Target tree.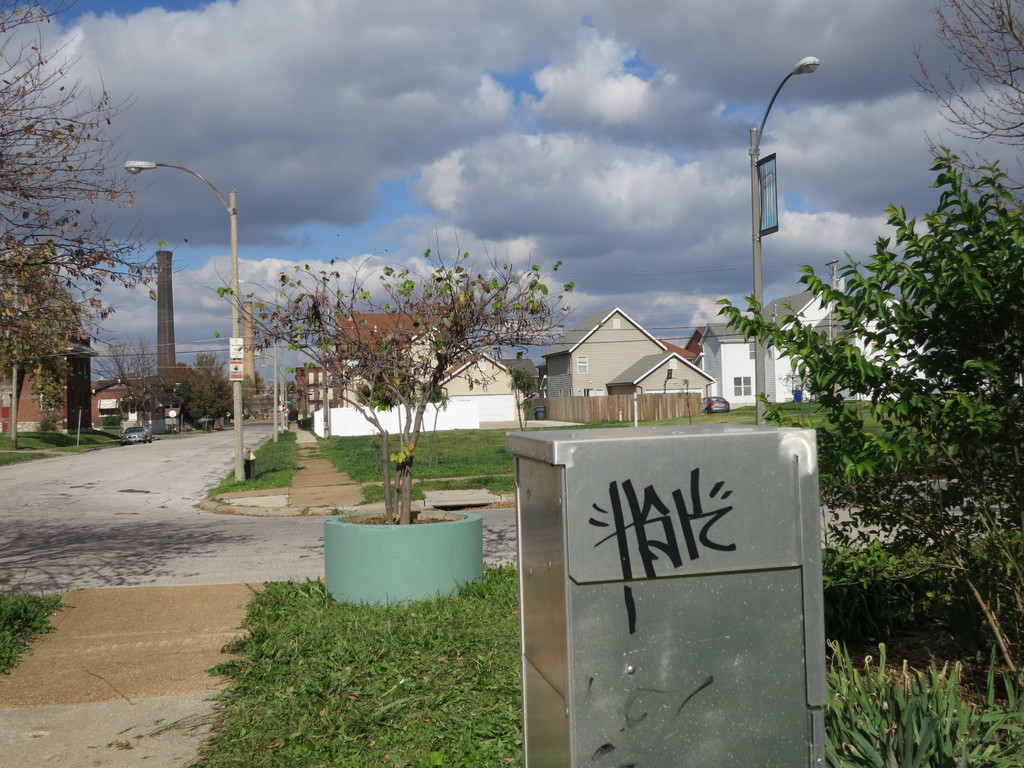
Target region: bbox(188, 178, 571, 509).
